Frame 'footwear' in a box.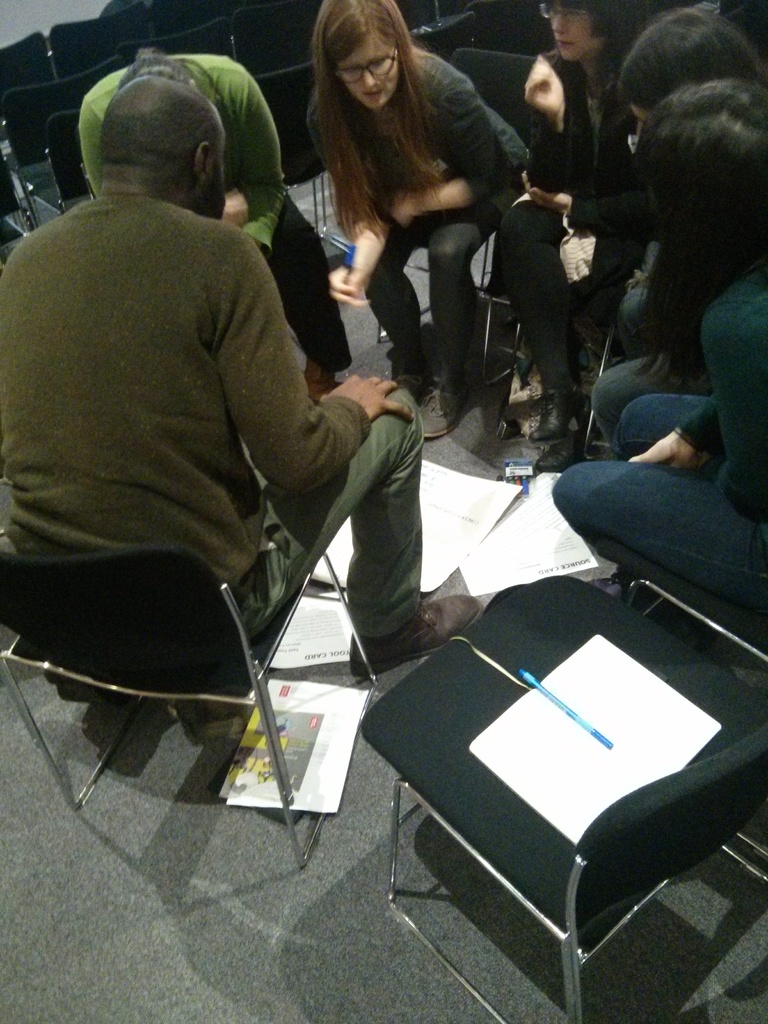
rect(382, 361, 444, 408).
